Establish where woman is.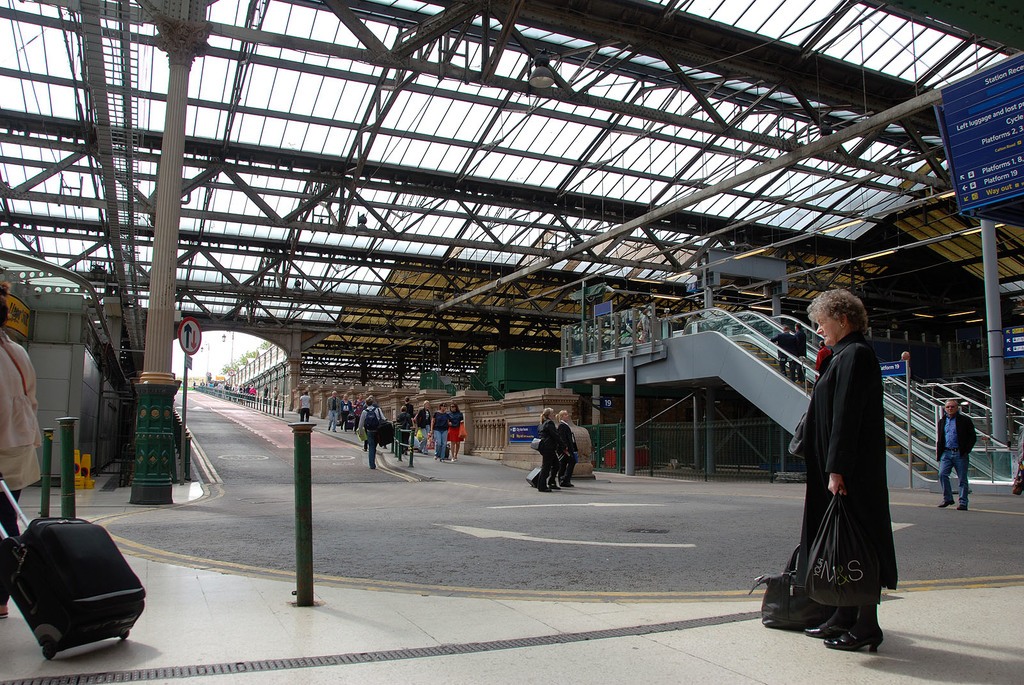
Established at (x1=429, y1=401, x2=449, y2=463).
